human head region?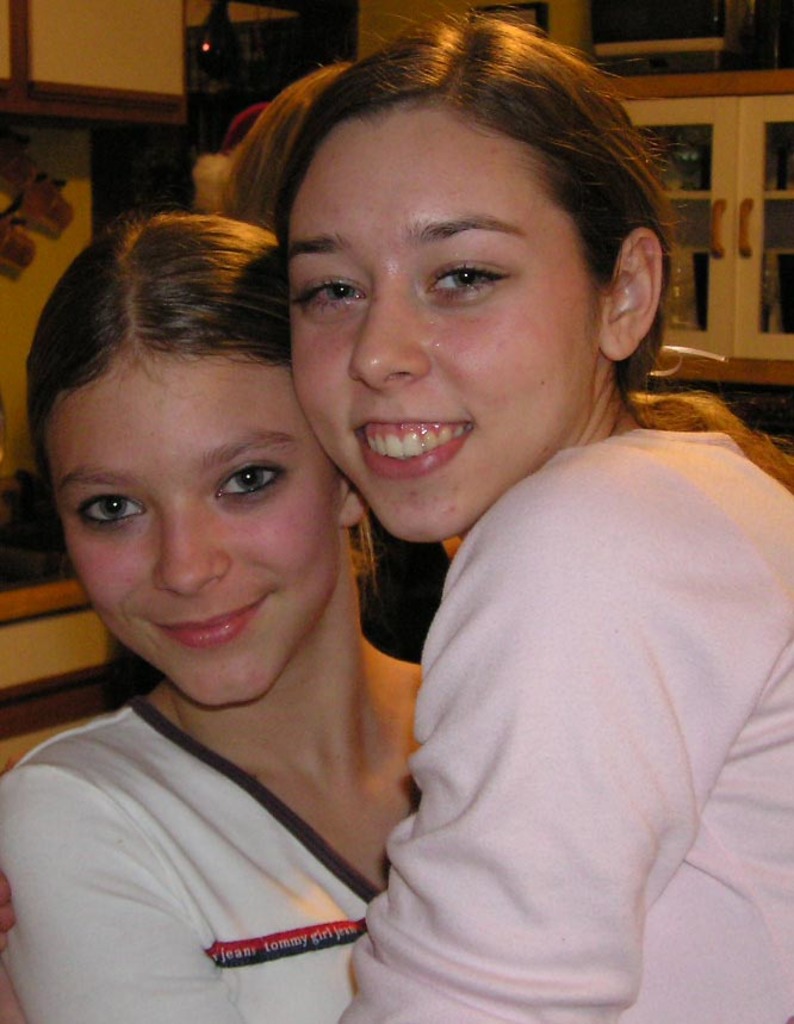
bbox=(36, 215, 342, 676)
